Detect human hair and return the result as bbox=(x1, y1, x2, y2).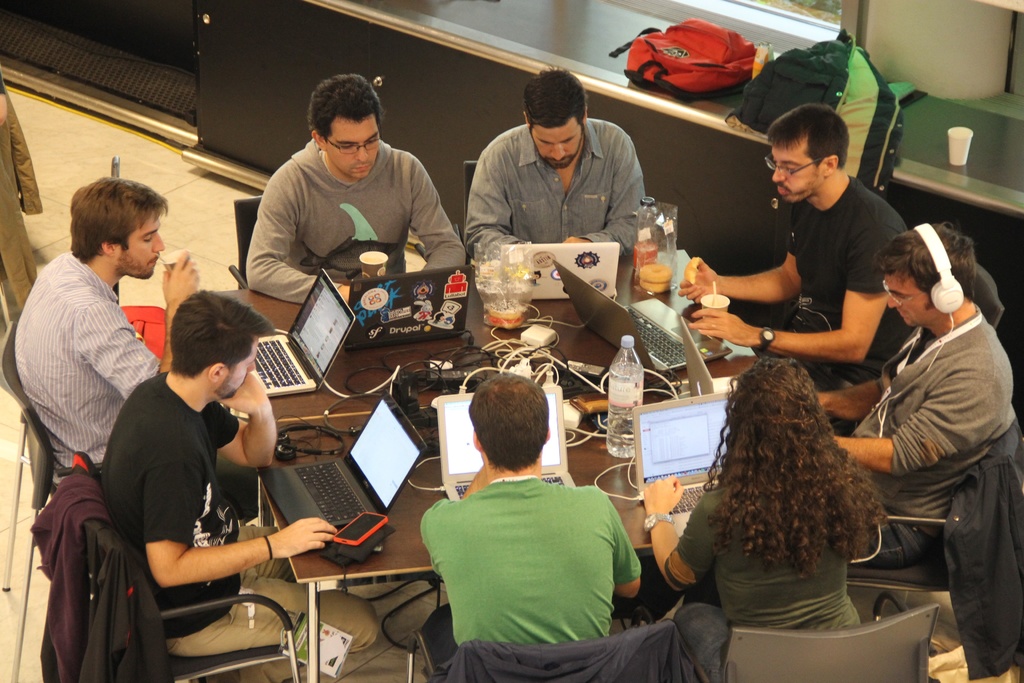
bbox=(705, 359, 888, 574).
